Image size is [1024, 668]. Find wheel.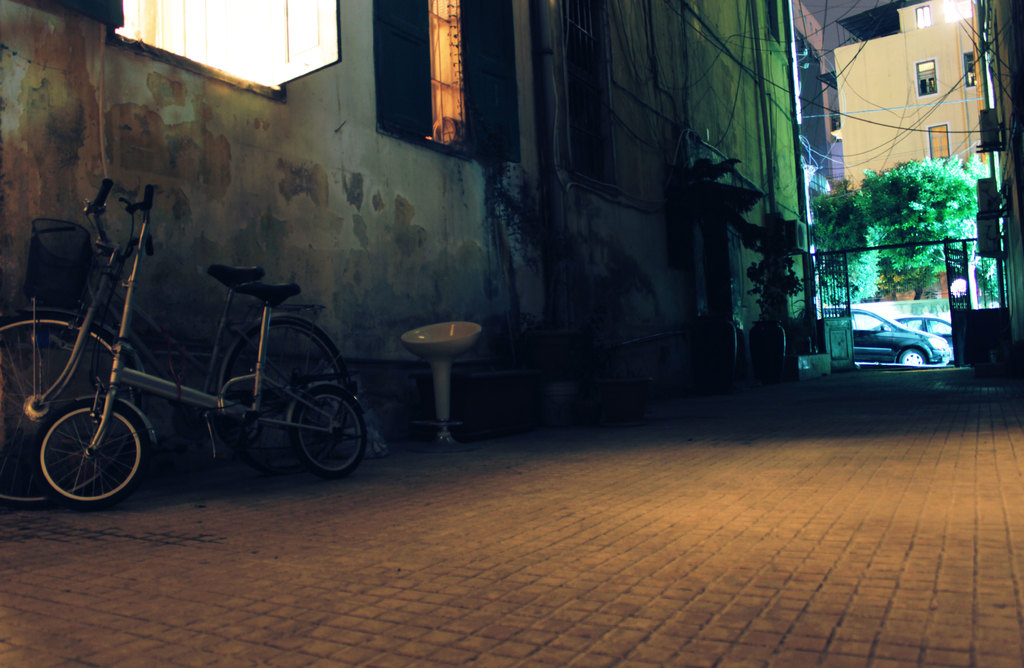
crop(900, 349, 926, 364).
